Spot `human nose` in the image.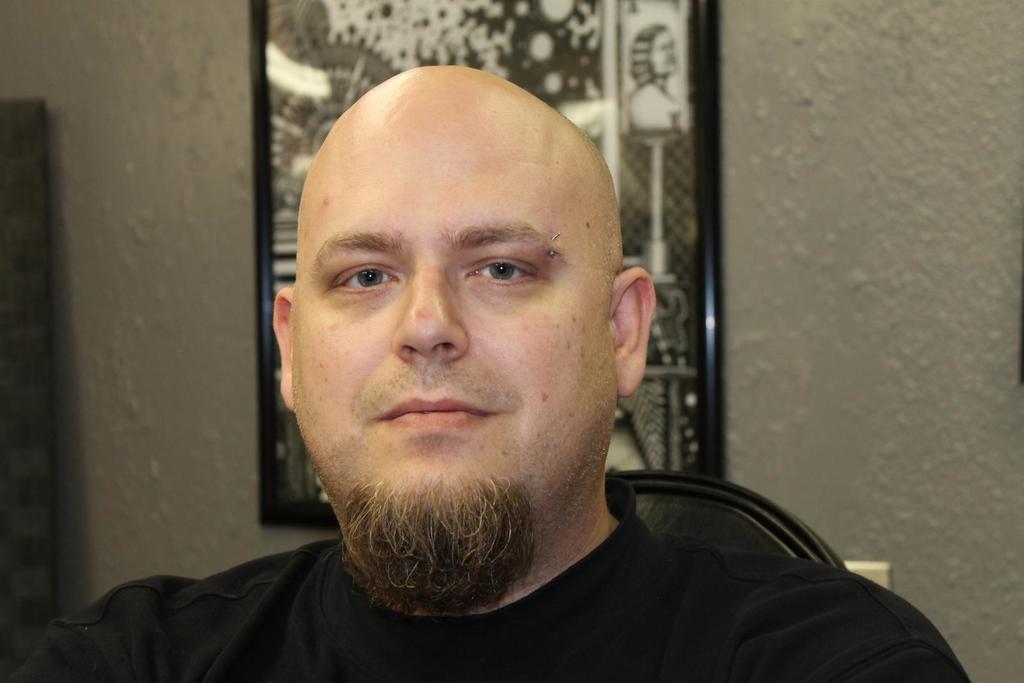
`human nose` found at [394, 277, 466, 367].
